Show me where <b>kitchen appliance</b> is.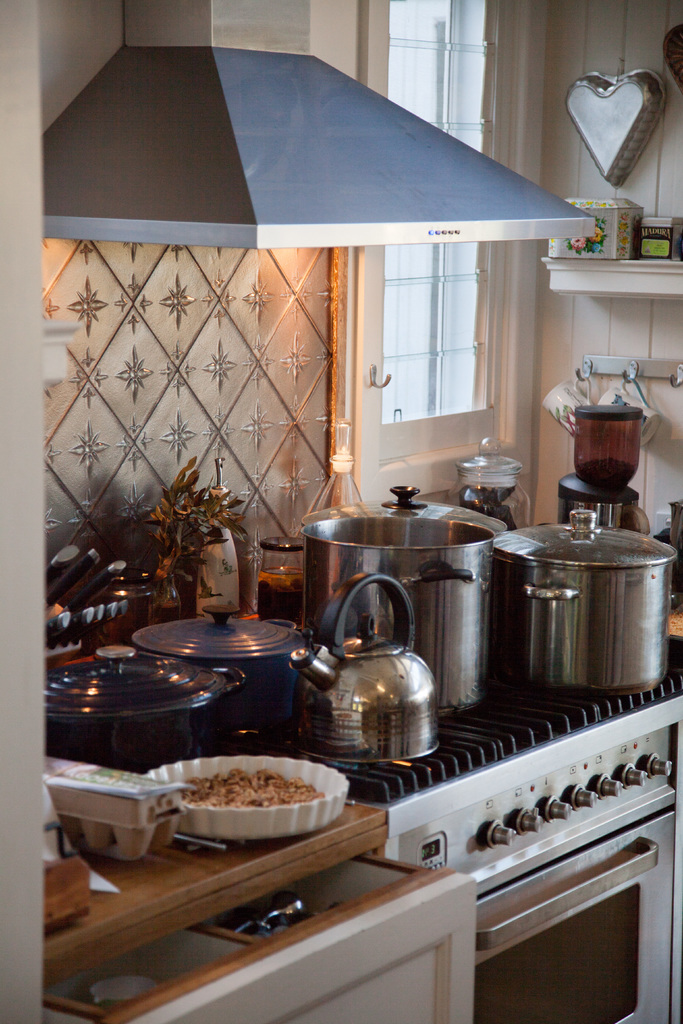
<b>kitchen appliance</b> is at <bbox>40, 0, 590, 249</bbox>.
